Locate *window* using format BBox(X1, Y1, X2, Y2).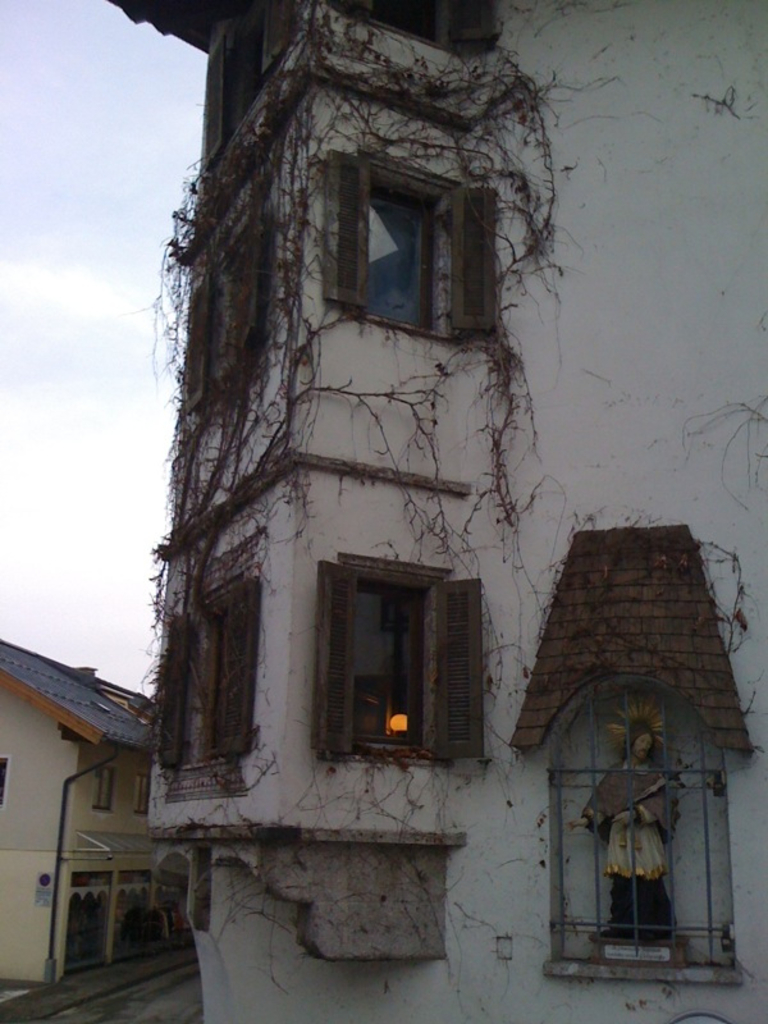
BBox(161, 613, 187, 764).
